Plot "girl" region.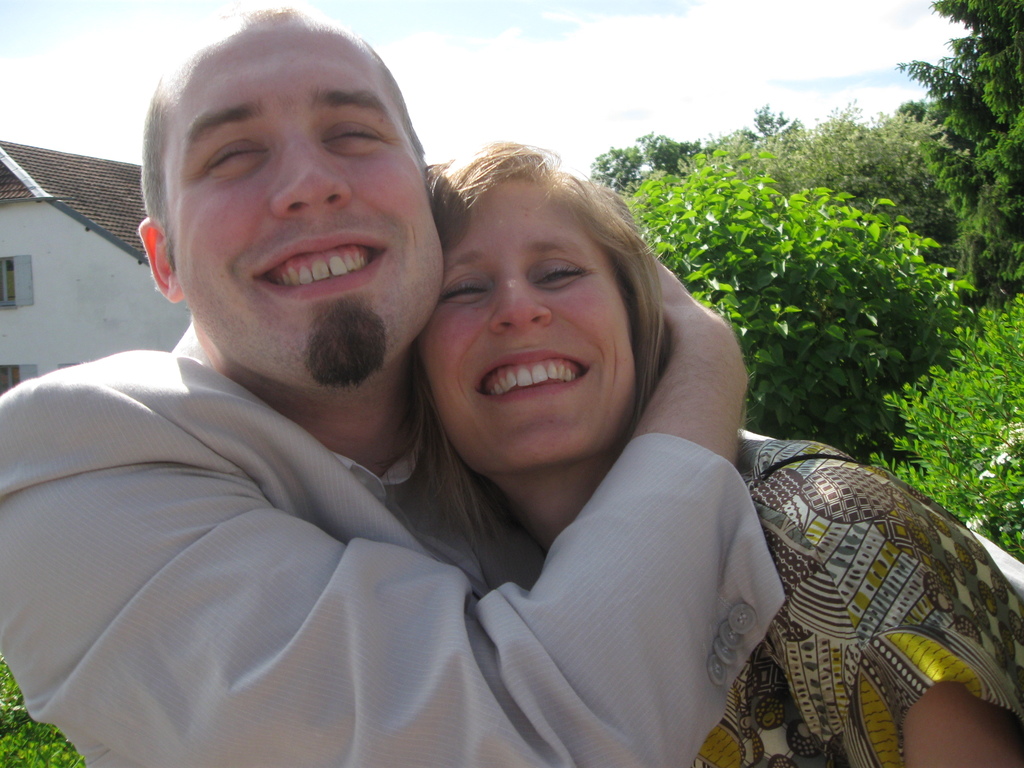
Plotted at (x1=414, y1=141, x2=1023, y2=767).
